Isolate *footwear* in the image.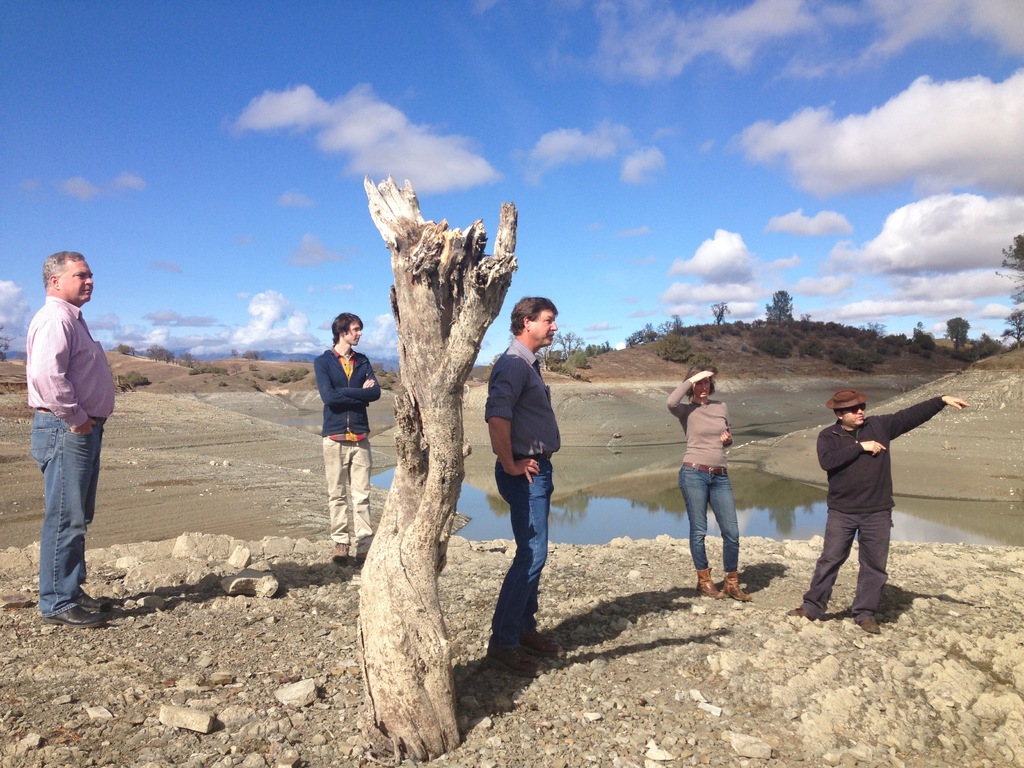
Isolated region: (left=695, top=567, right=727, bottom=600).
